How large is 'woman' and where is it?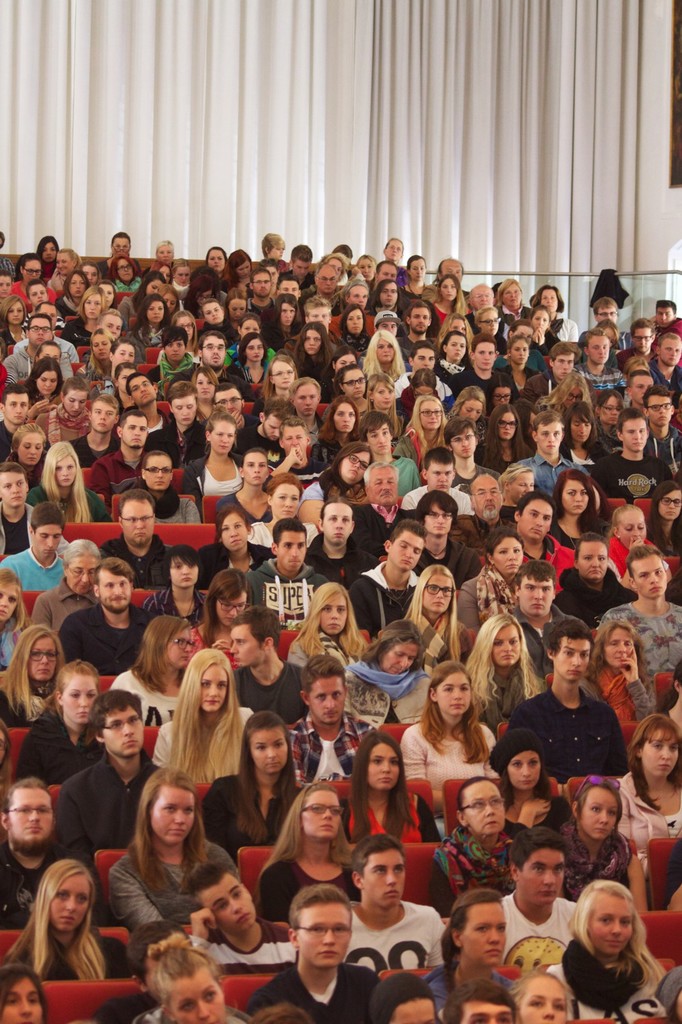
Bounding box: crop(201, 299, 227, 327).
